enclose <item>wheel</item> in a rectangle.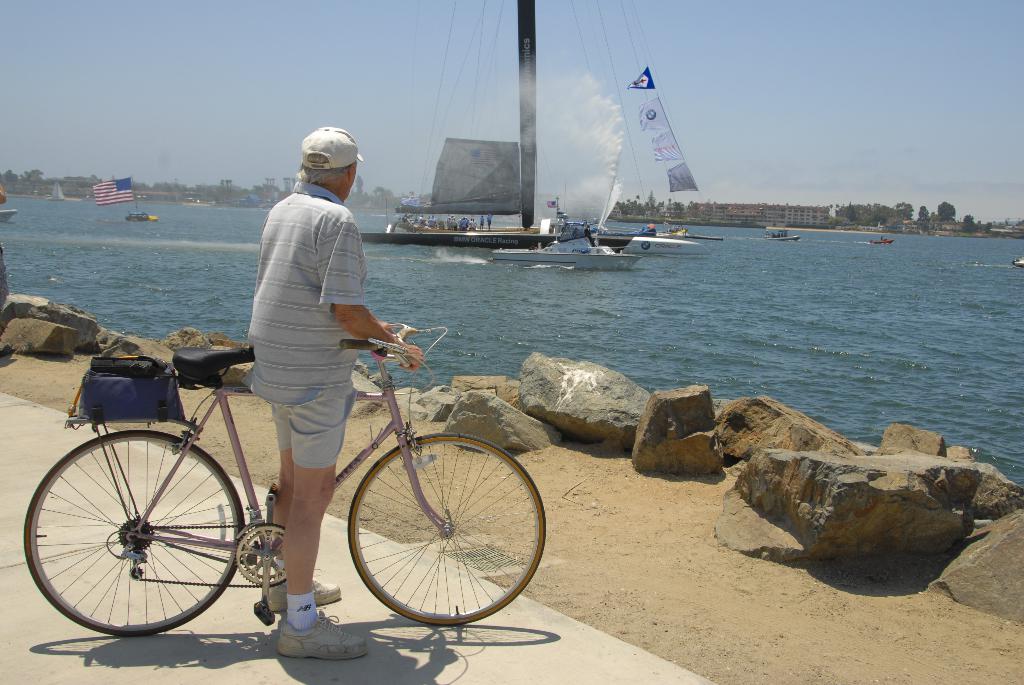
x1=340, y1=428, x2=553, y2=628.
